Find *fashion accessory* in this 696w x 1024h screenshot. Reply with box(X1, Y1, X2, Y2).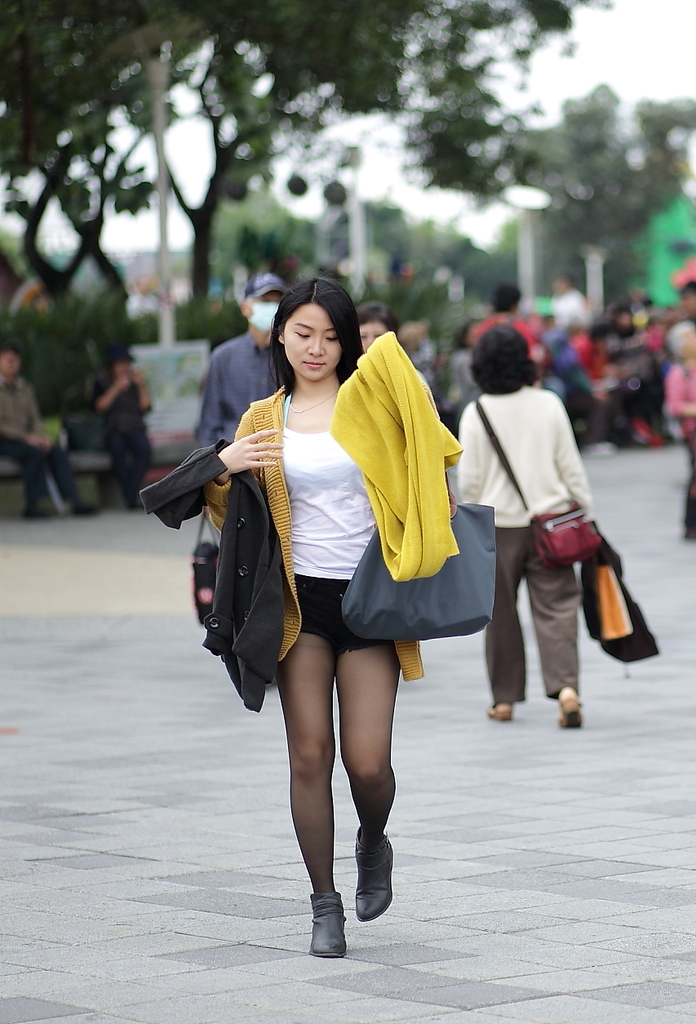
box(557, 698, 585, 729).
